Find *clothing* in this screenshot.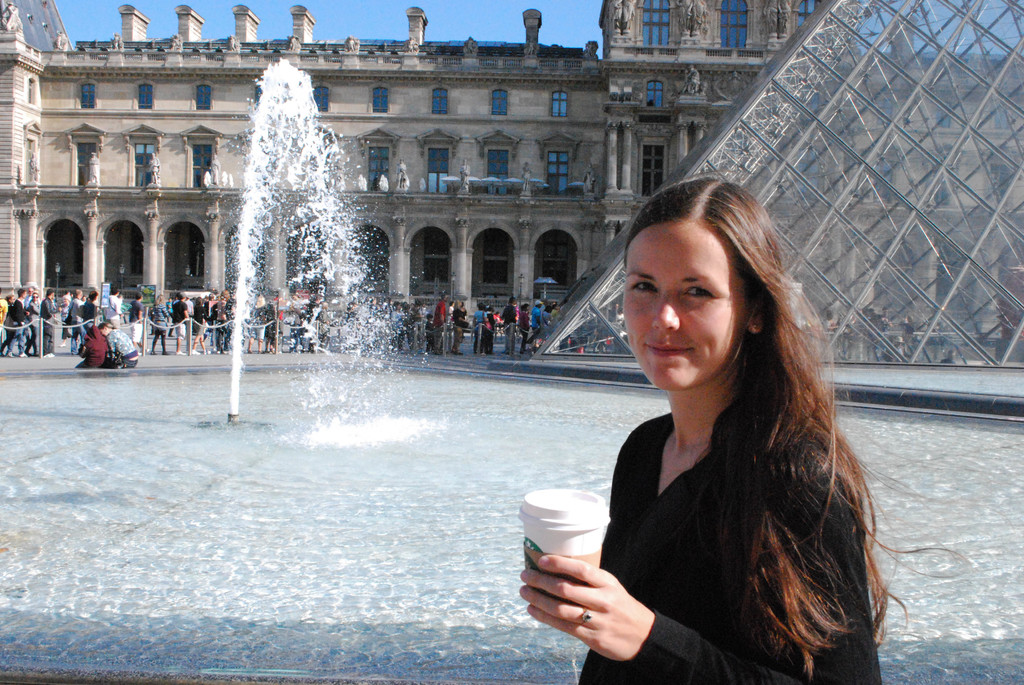
The bounding box for *clothing* is Rect(578, 411, 885, 684).
